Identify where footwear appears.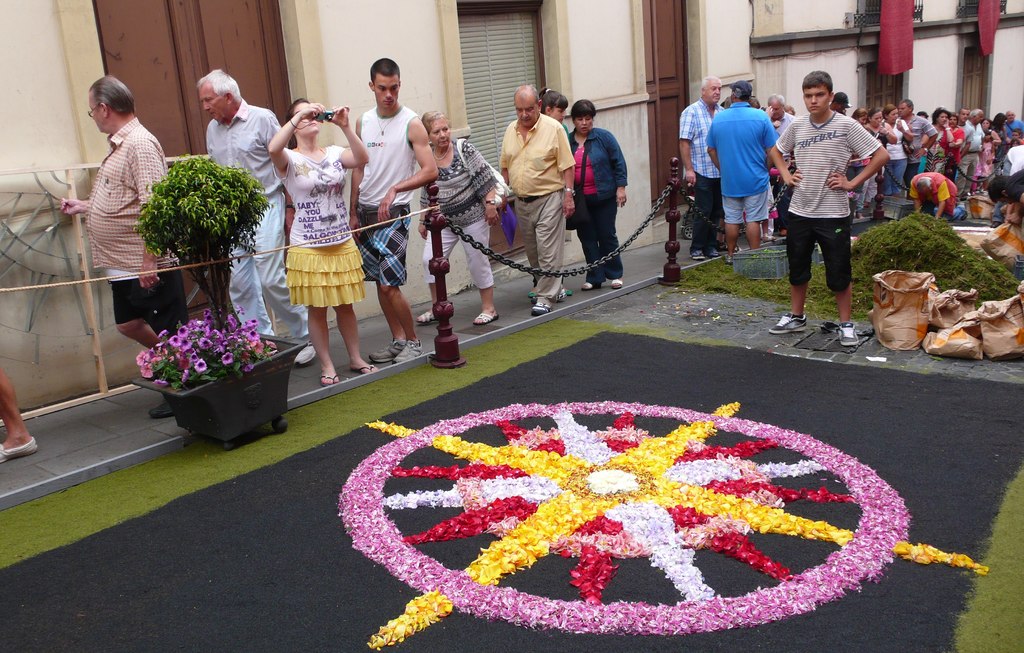
Appears at pyautogui.locateOnScreen(474, 312, 500, 323).
